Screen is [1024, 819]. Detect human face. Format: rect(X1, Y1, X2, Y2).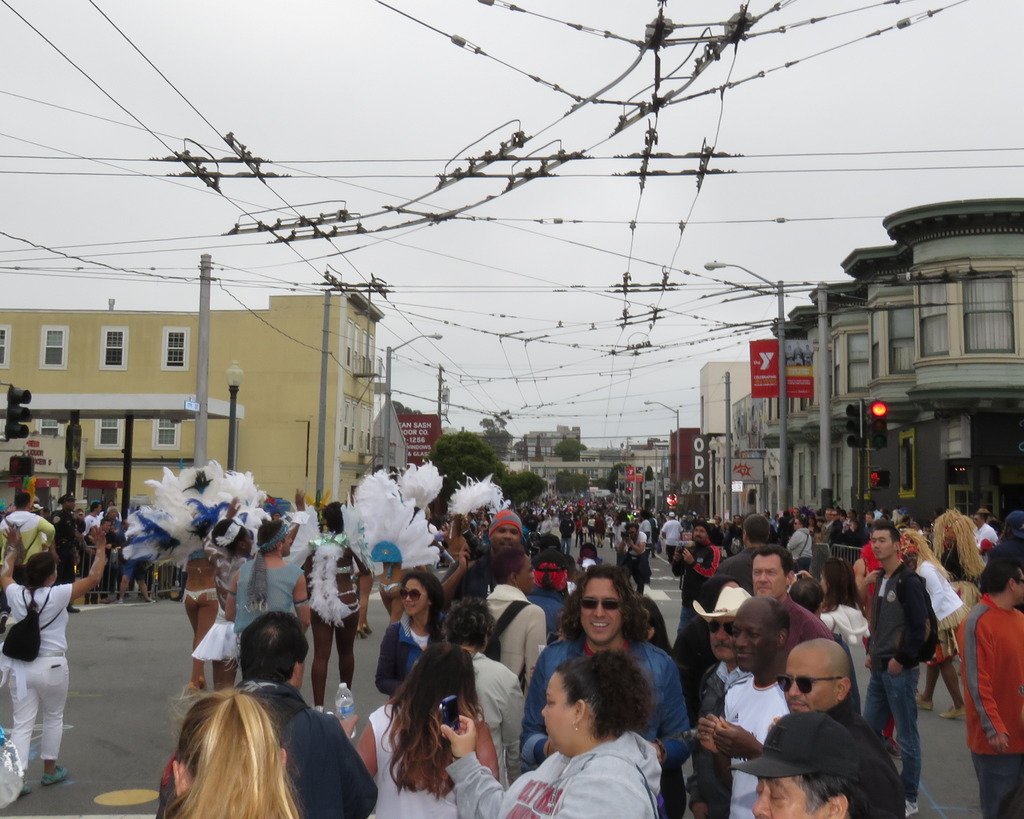
rect(539, 672, 574, 749).
